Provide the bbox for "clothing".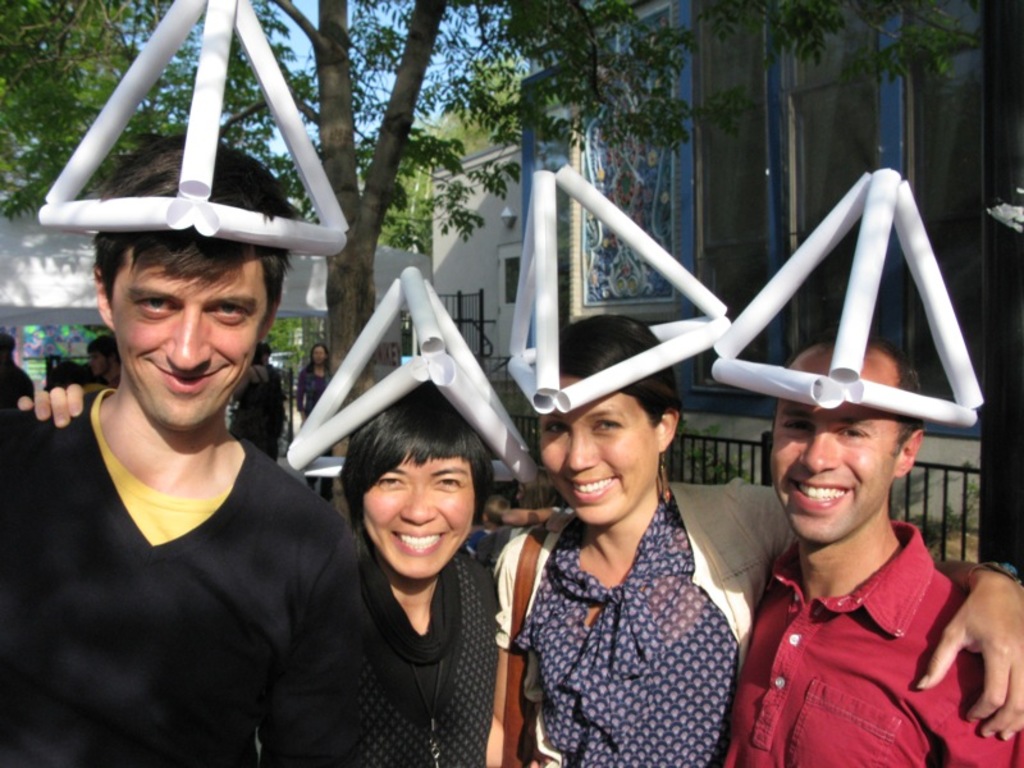
<region>0, 362, 33, 412</region>.
